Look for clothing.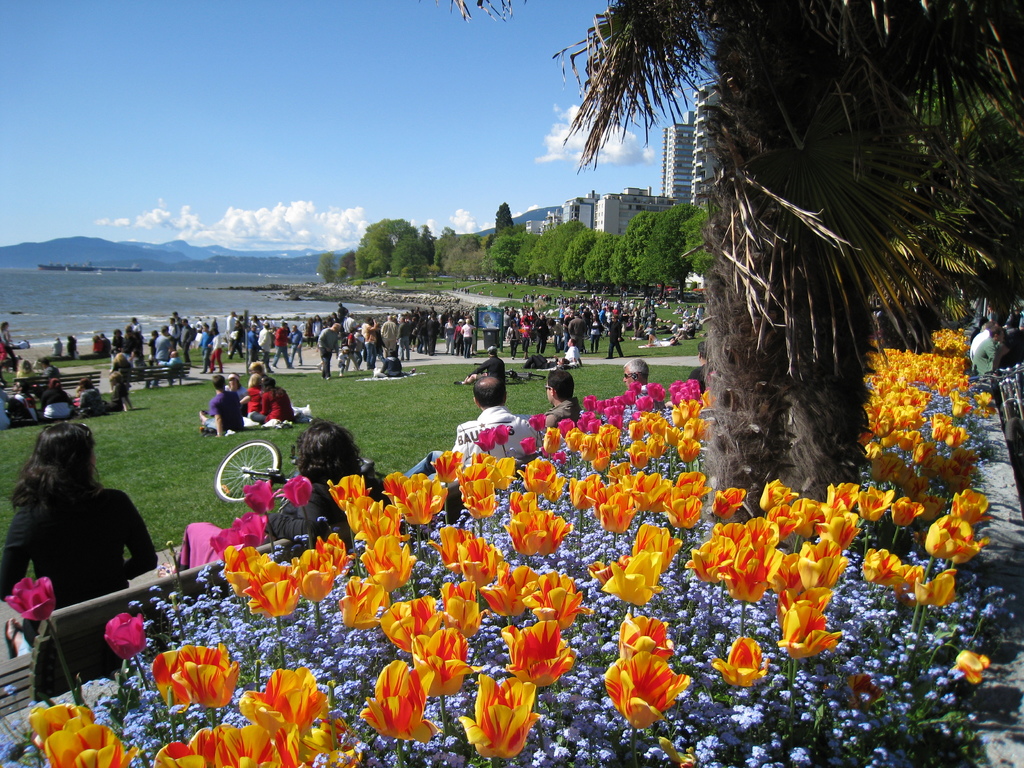
Found: locate(102, 337, 111, 351).
